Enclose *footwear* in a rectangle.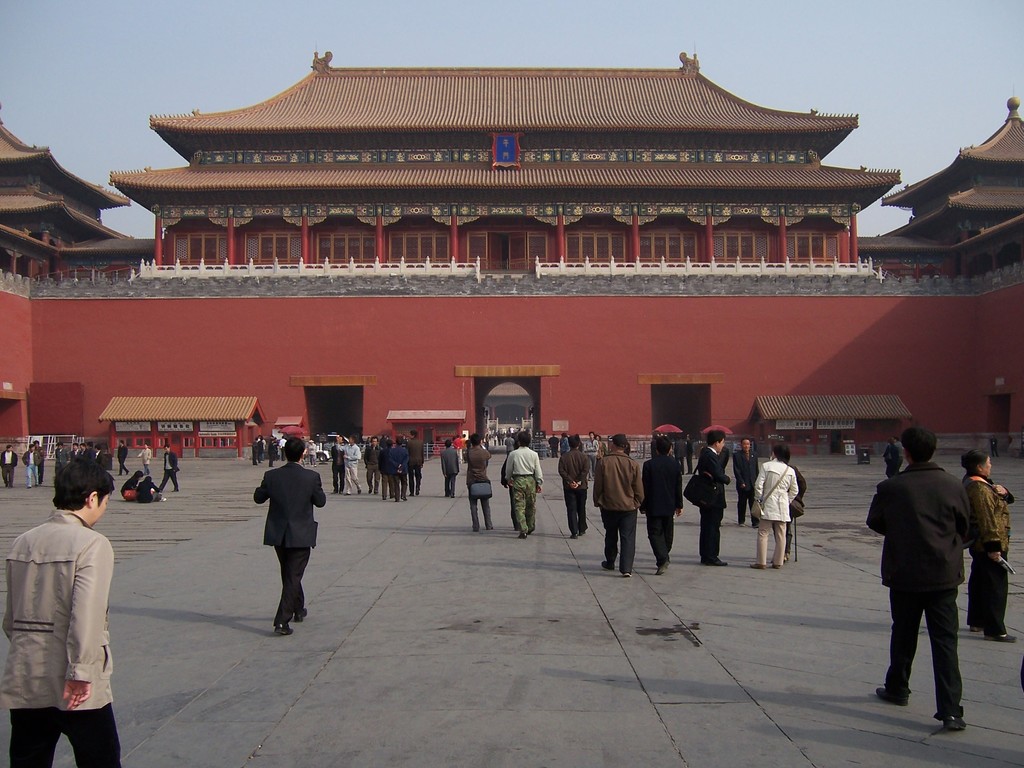
detection(875, 689, 906, 706).
